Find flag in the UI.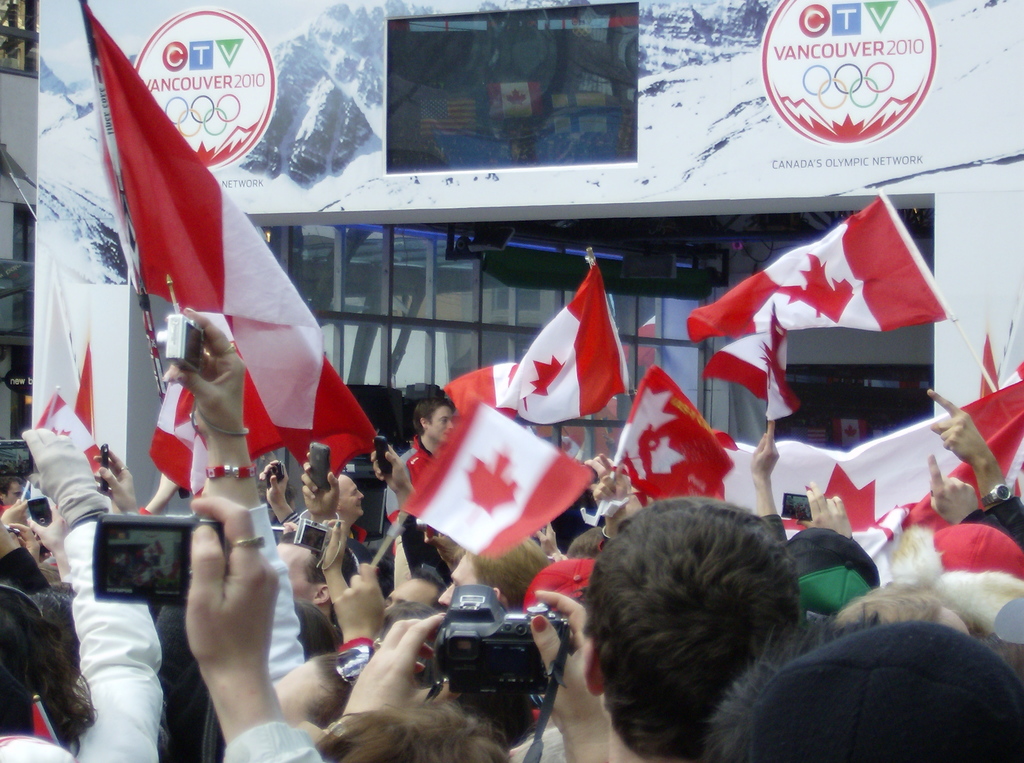
UI element at [x1=602, y1=371, x2=731, y2=513].
